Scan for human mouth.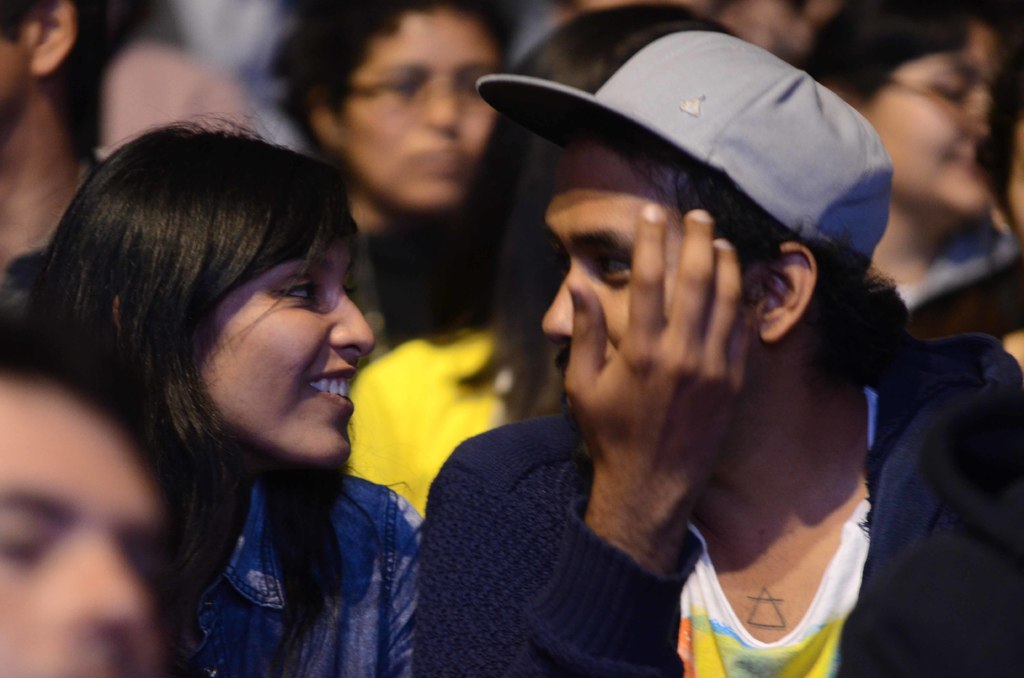
Scan result: (952, 156, 977, 174).
